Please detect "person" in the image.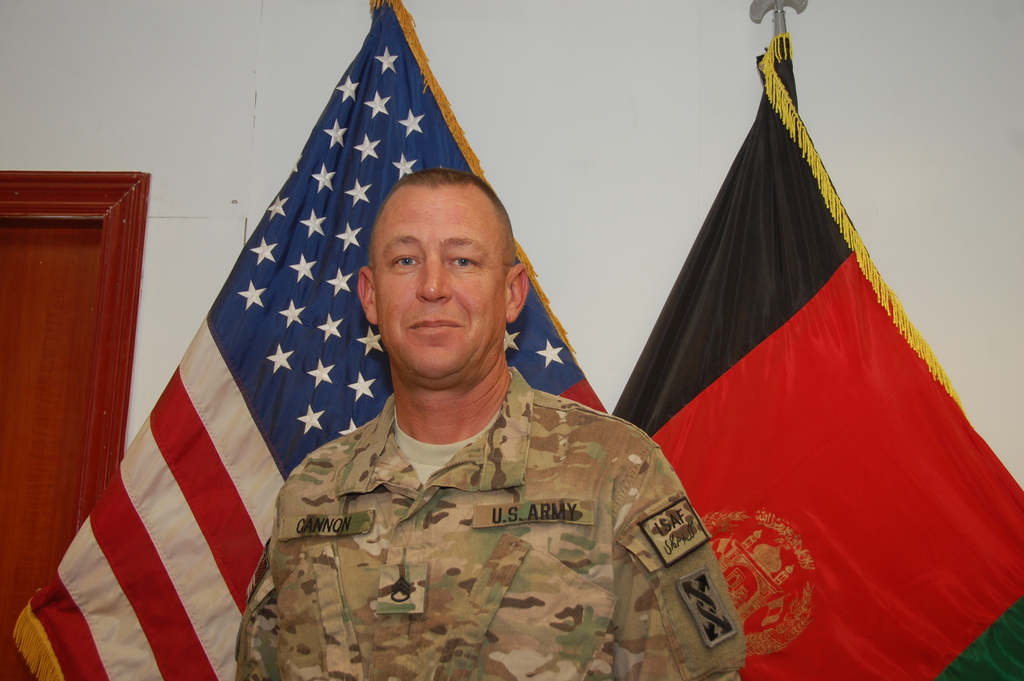
x1=272 y1=152 x2=695 y2=671.
